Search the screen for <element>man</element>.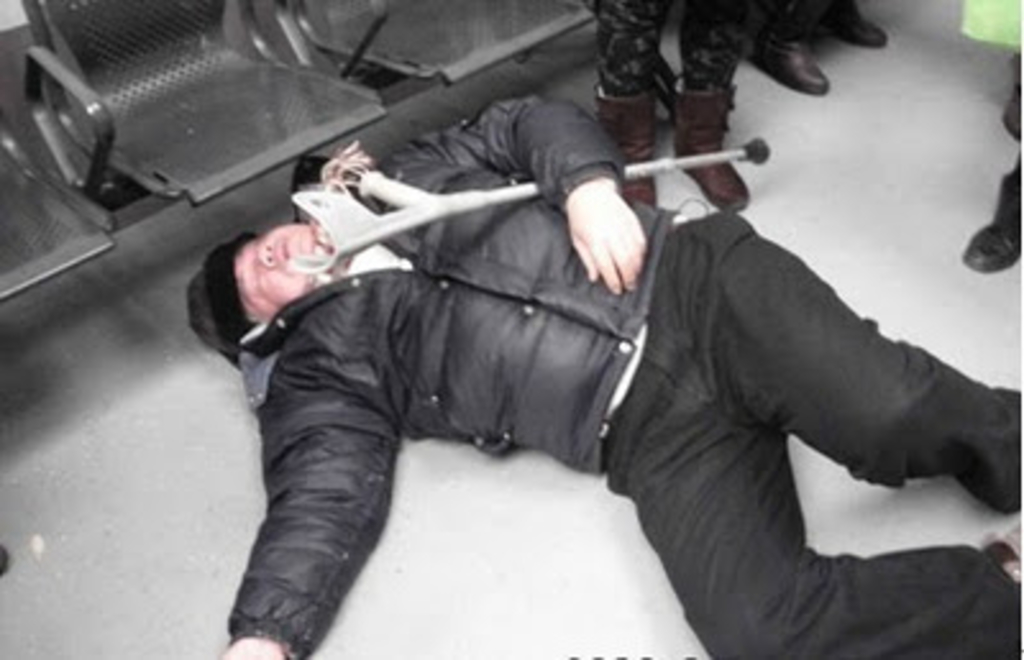
Found at region(156, 69, 993, 632).
